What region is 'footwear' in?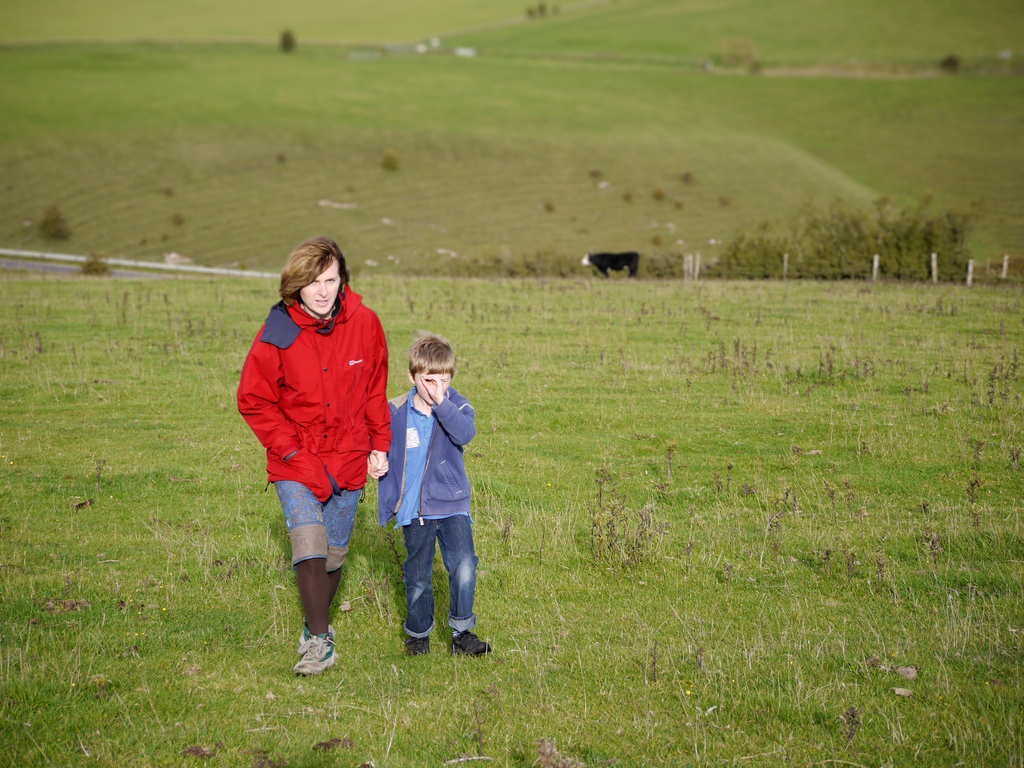
x1=296 y1=636 x2=336 y2=671.
